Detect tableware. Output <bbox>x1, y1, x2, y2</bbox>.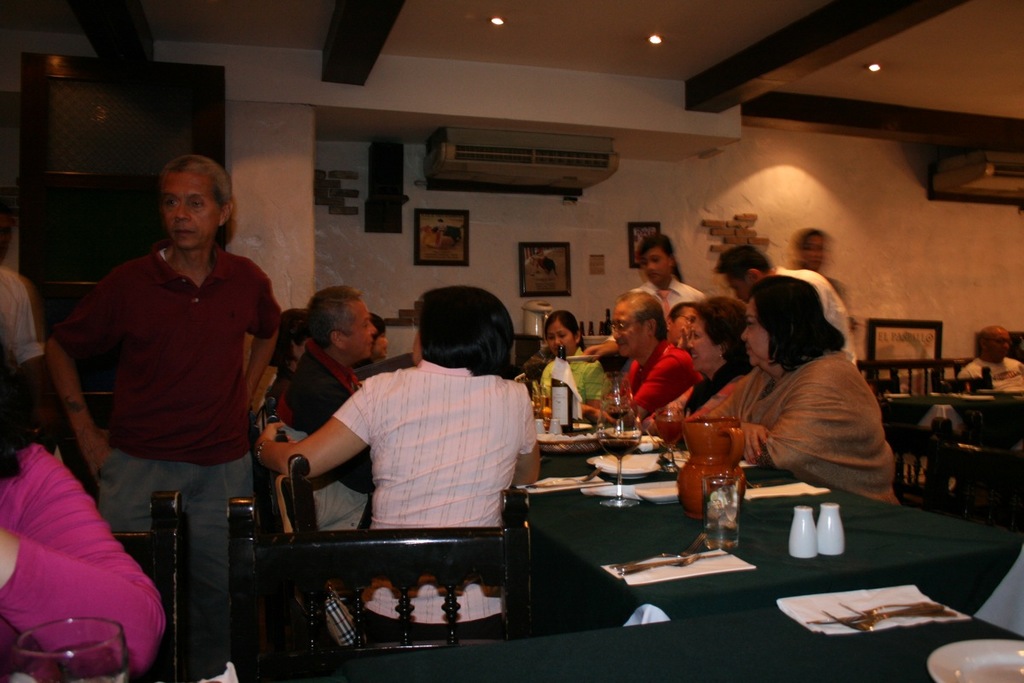
<bbox>549, 417, 563, 435</bbox>.
